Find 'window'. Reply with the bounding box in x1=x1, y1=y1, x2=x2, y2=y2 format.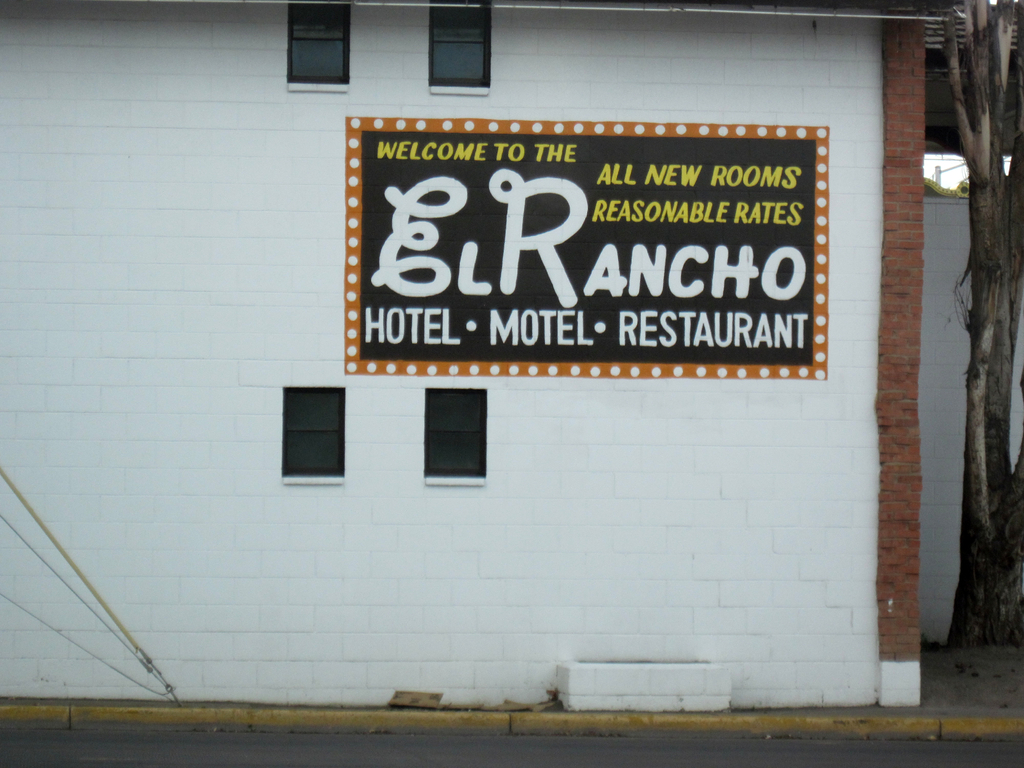
x1=271, y1=379, x2=347, y2=488.
